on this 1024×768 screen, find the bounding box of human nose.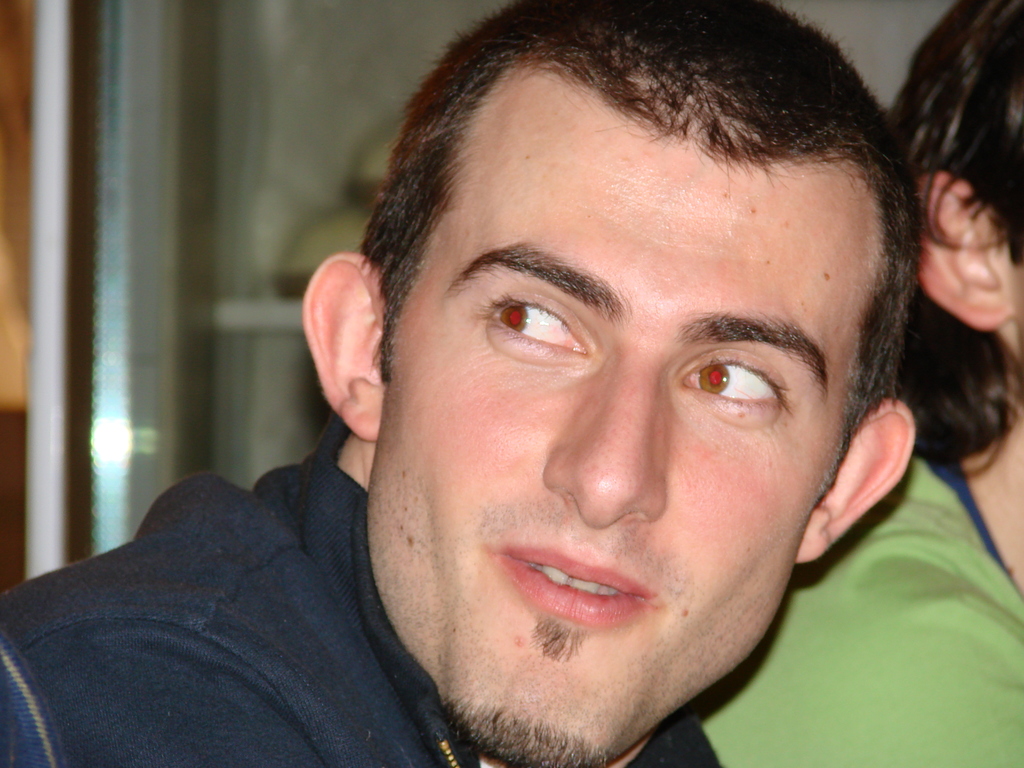
Bounding box: bbox(542, 355, 671, 526).
